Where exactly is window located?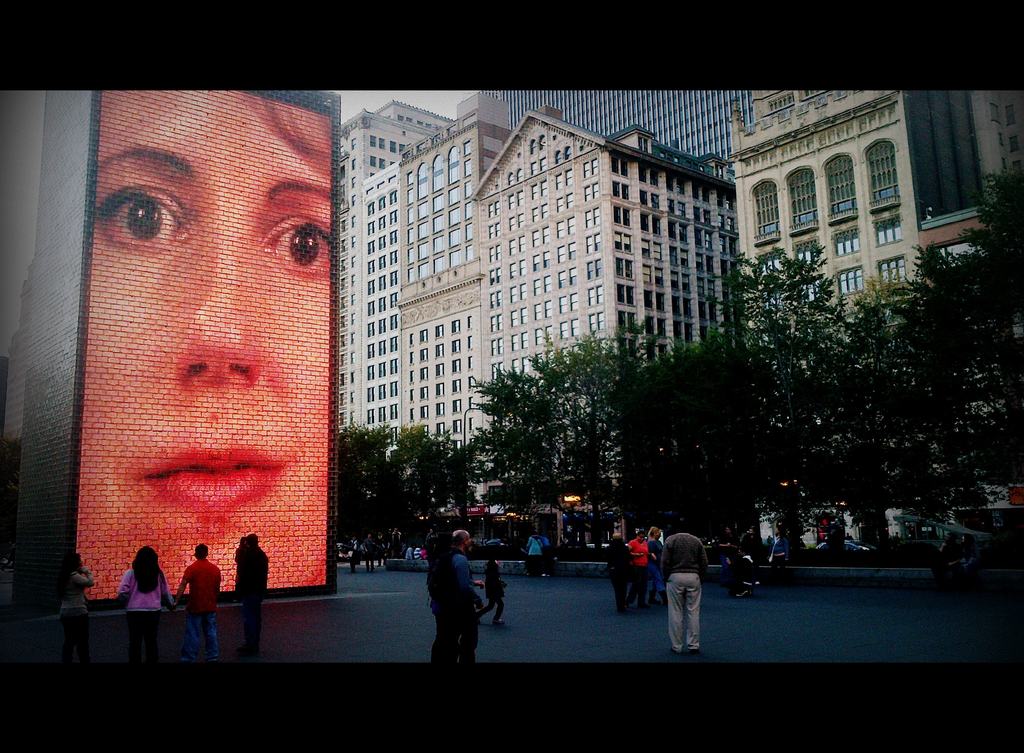
Its bounding box is select_region(834, 262, 870, 296).
